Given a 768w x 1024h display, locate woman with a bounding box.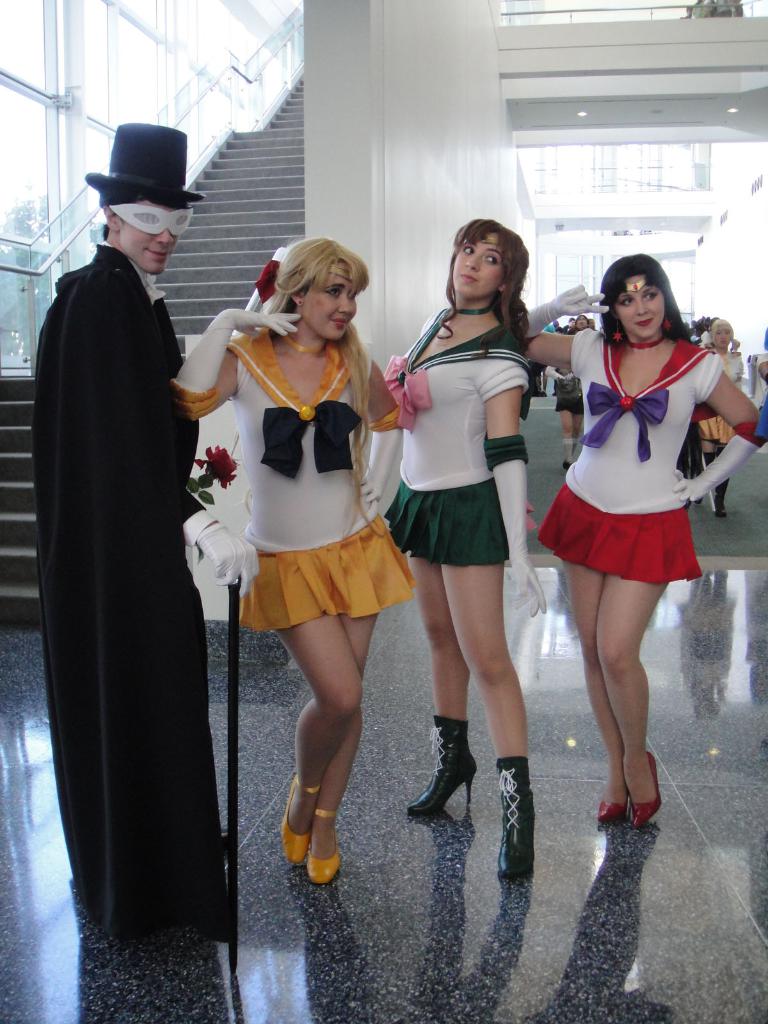
Located: (166,240,422,889).
